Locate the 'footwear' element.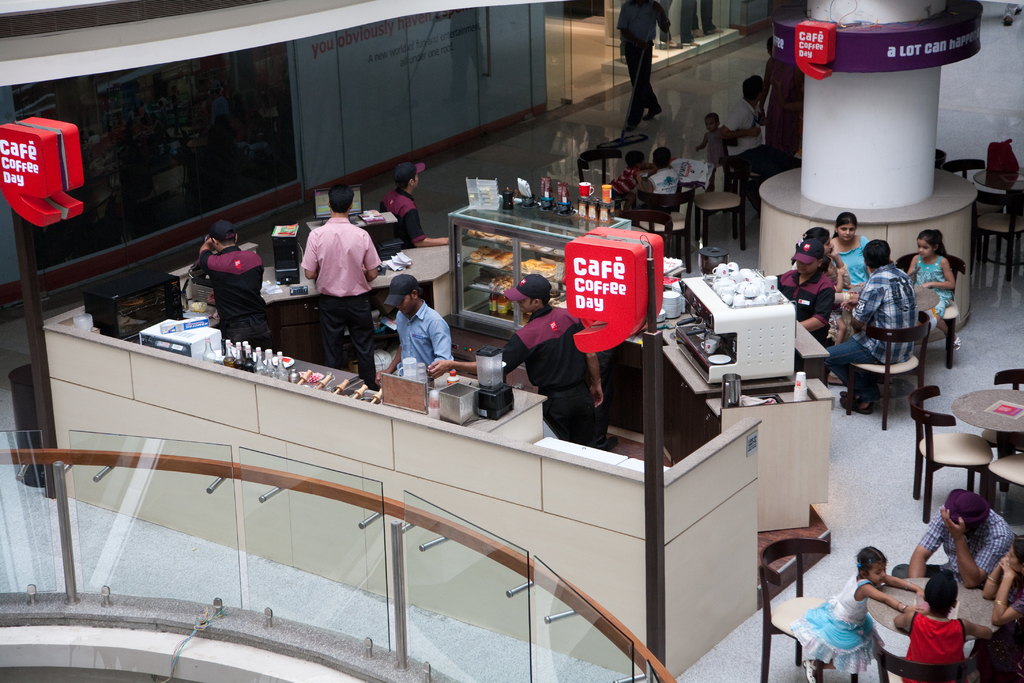
Element bbox: 643 107 662 119.
